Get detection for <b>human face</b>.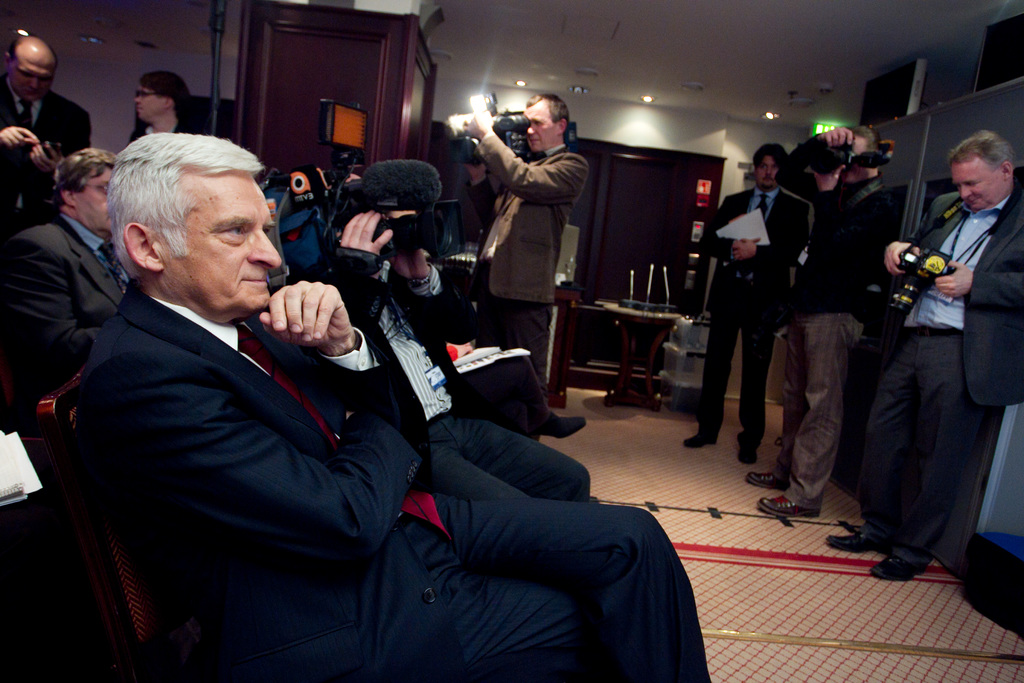
Detection: 525, 110, 555, 149.
